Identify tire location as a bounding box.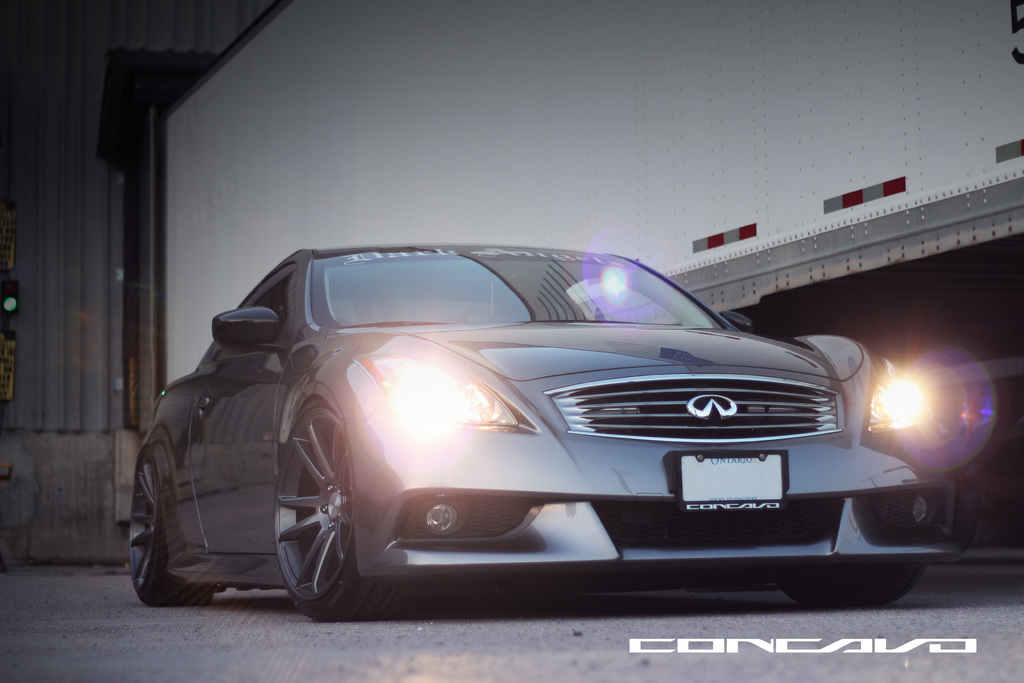
box=[782, 565, 923, 609].
